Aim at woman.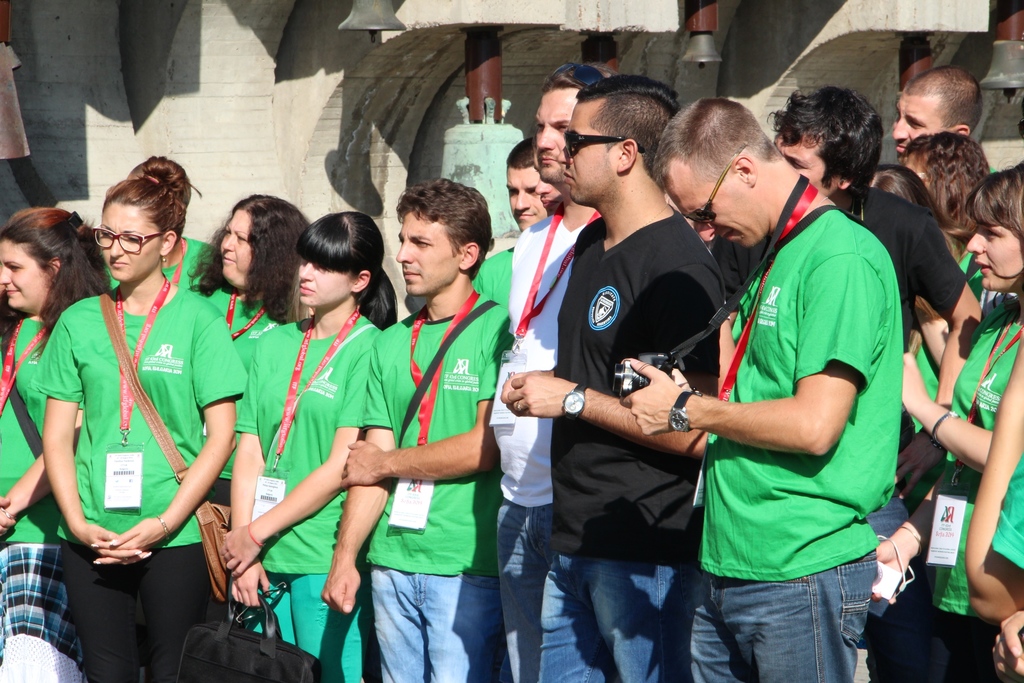
Aimed at {"left": 901, "top": 167, "right": 1023, "bottom": 682}.
